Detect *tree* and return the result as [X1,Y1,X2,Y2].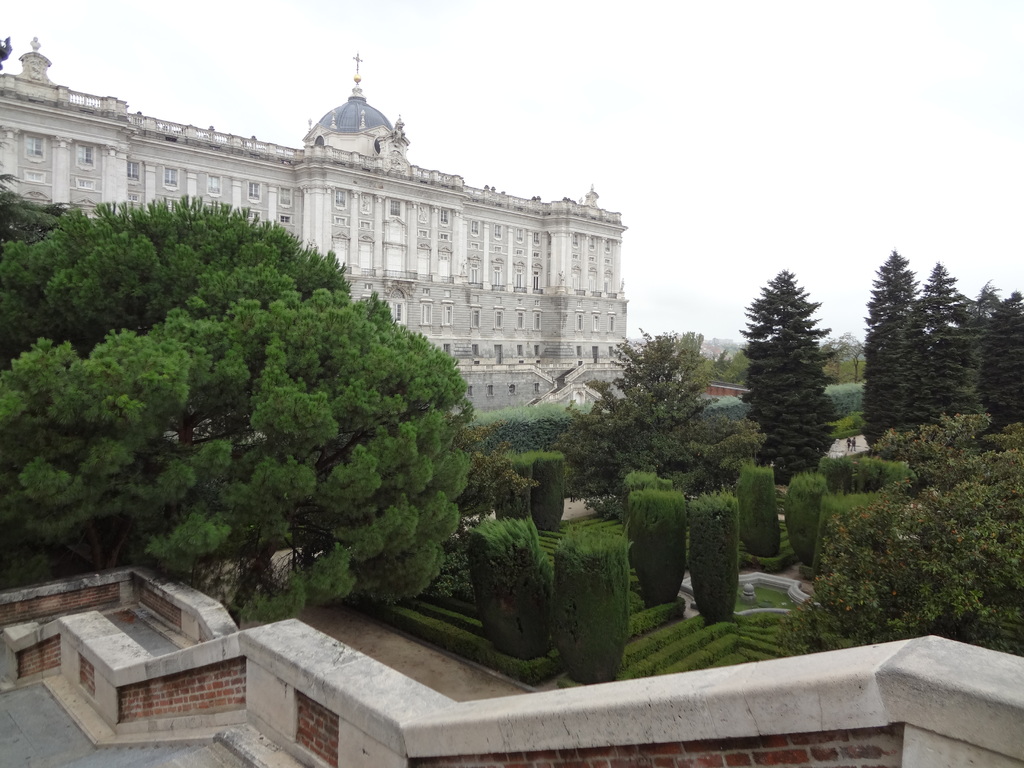
[0,118,73,244].
